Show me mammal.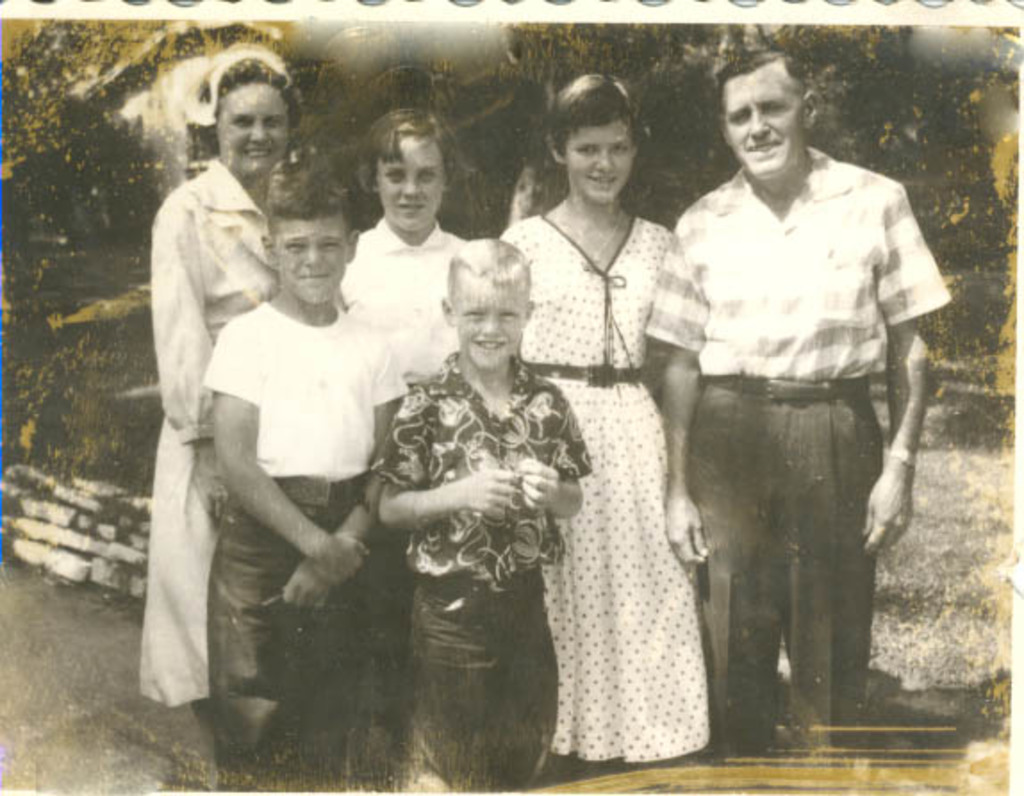
mammal is here: locate(378, 239, 596, 794).
